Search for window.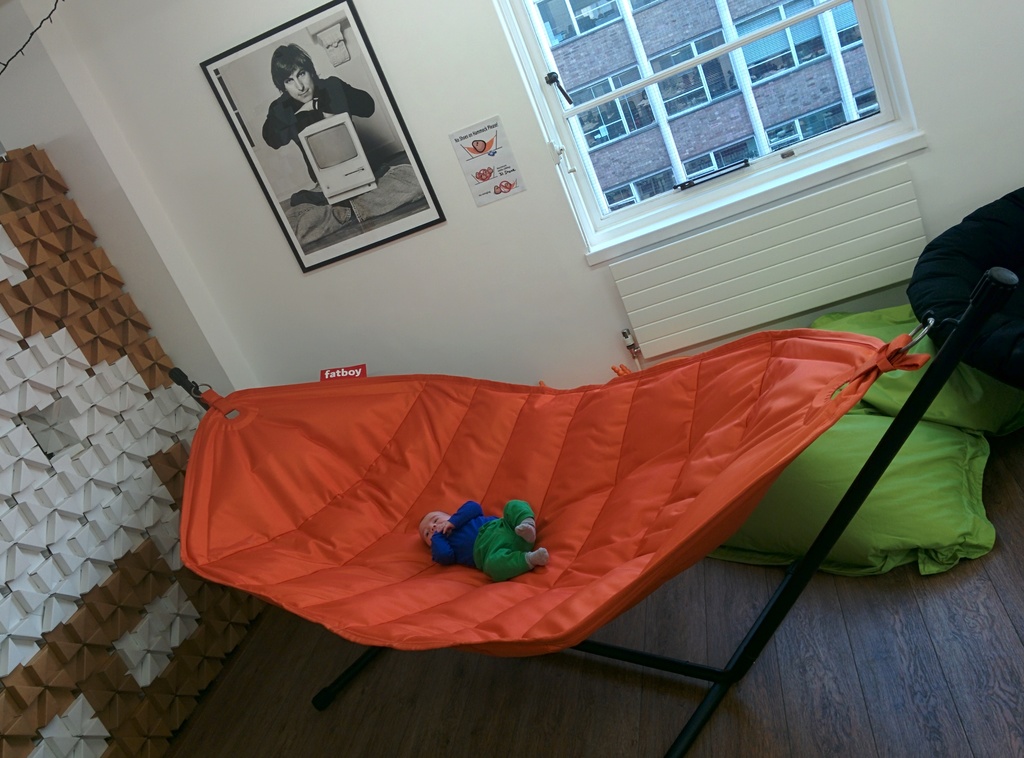
Found at x1=662 y1=45 x2=763 y2=178.
